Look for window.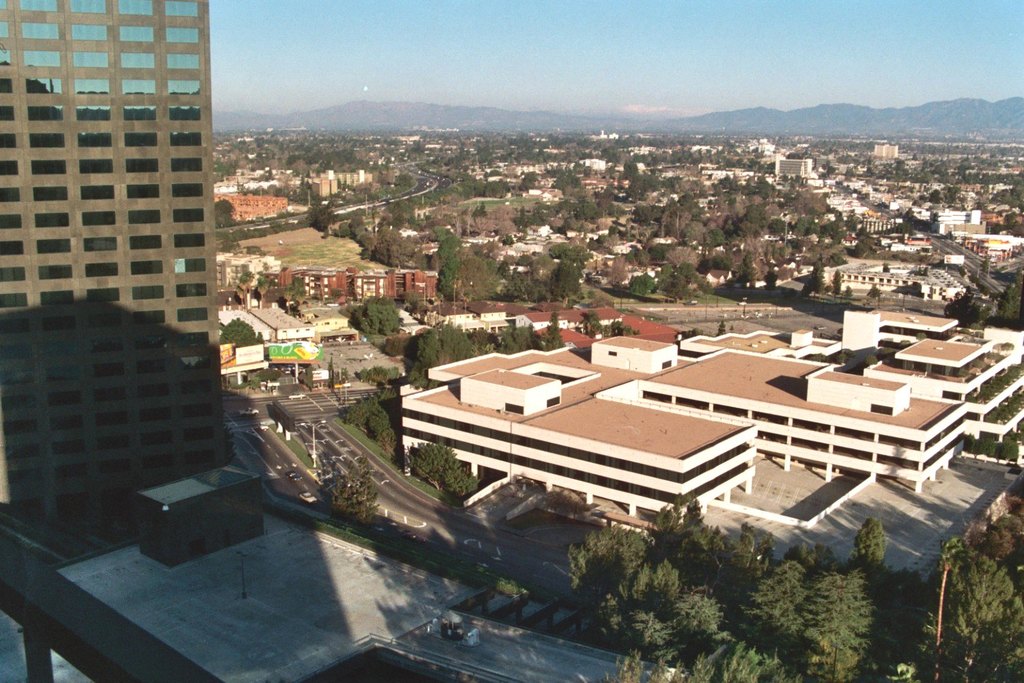
Found: pyautogui.locateOnScreen(9, 466, 40, 486).
